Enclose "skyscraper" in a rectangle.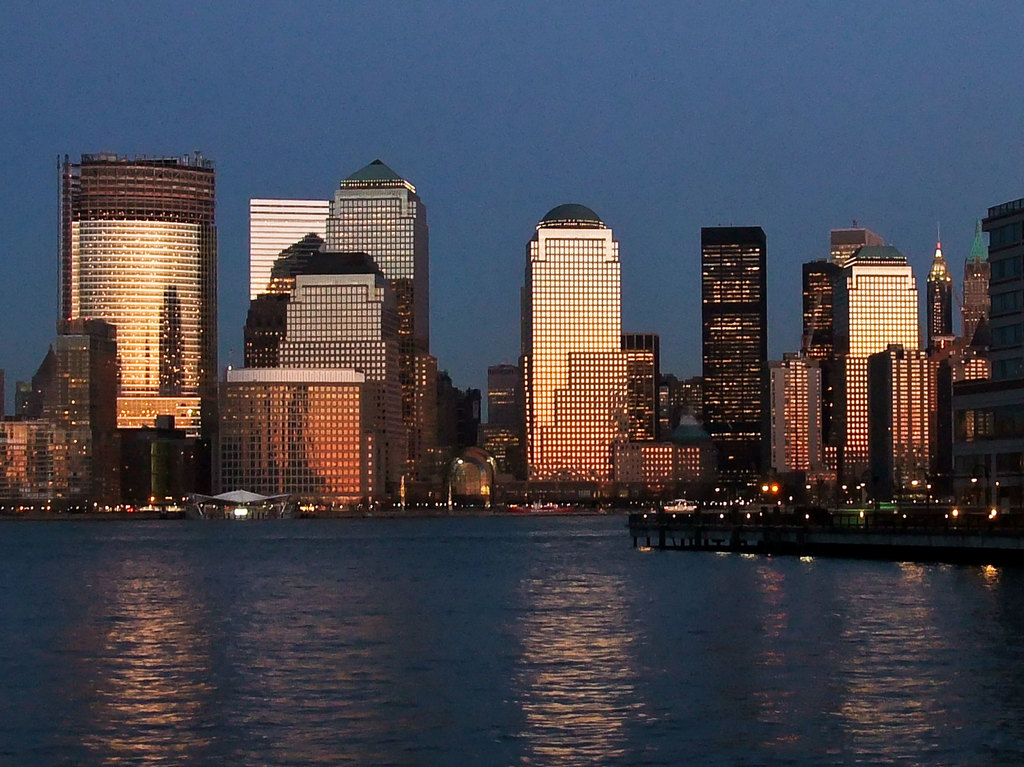
detection(802, 257, 829, 360).
